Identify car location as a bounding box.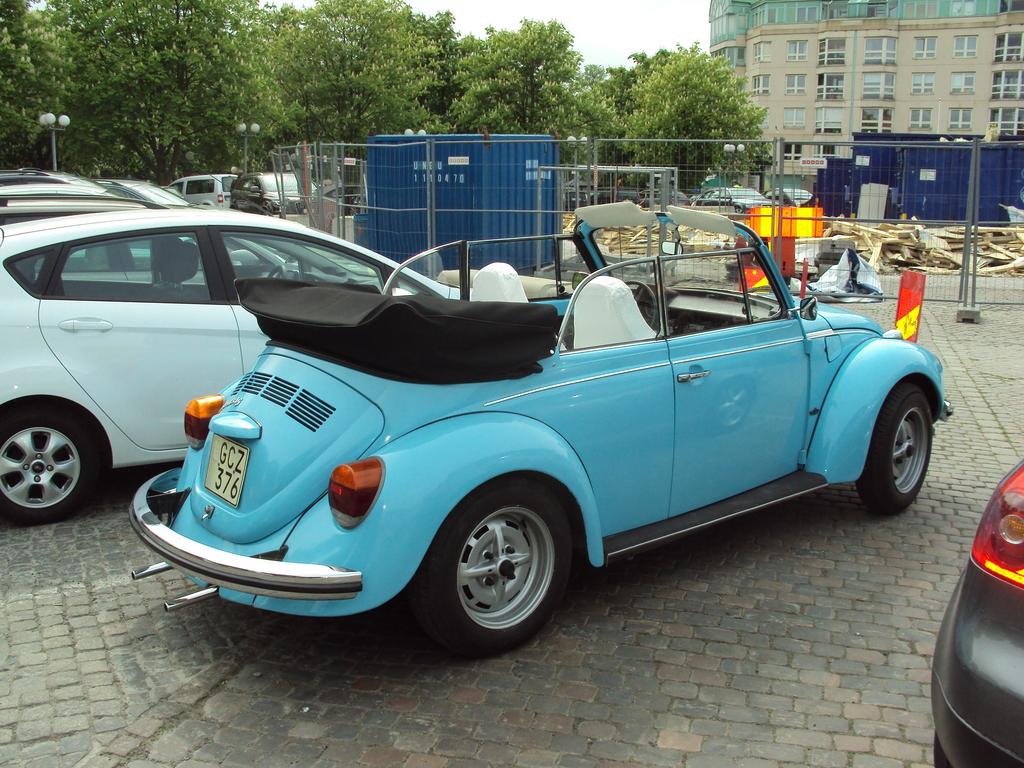
pyautogui.locateOnScreen(170, 171, 235, 199).
